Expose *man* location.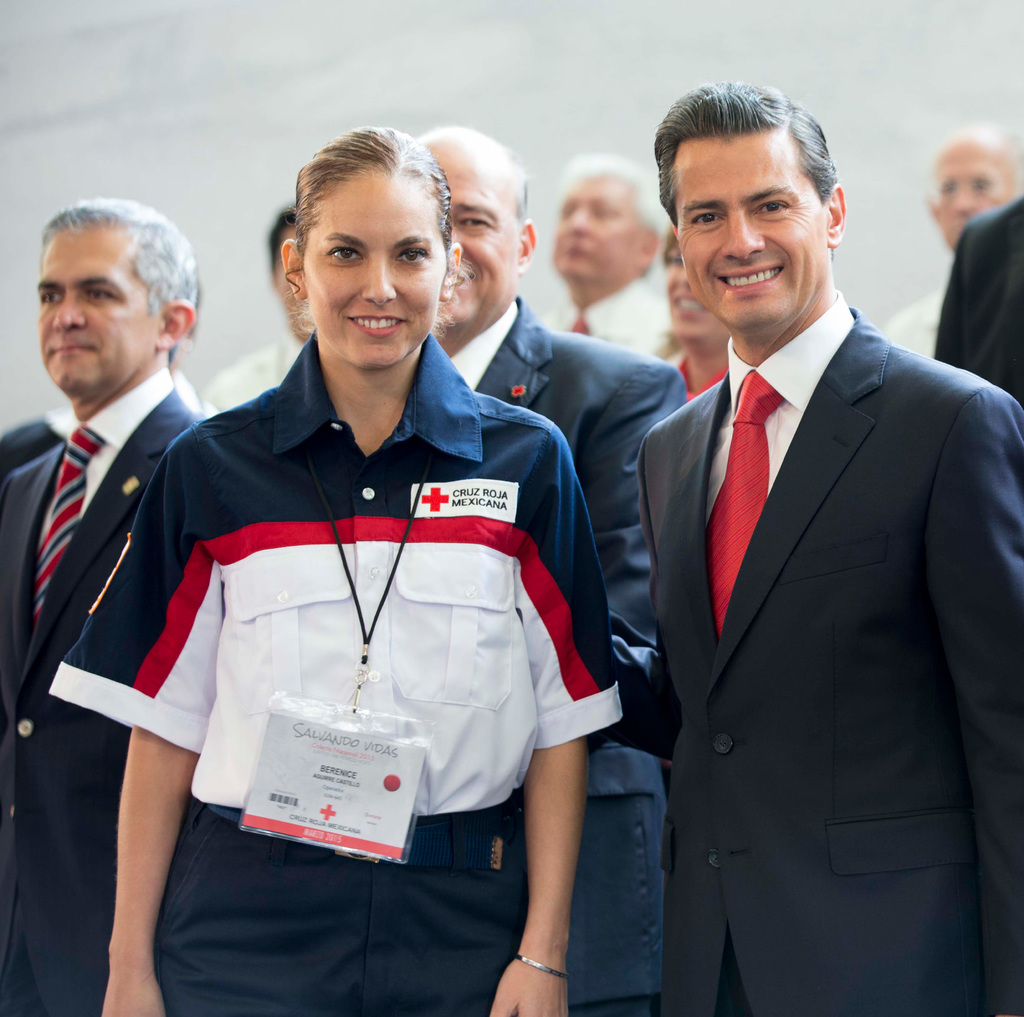
Exposed at 0,195,216,1016.
